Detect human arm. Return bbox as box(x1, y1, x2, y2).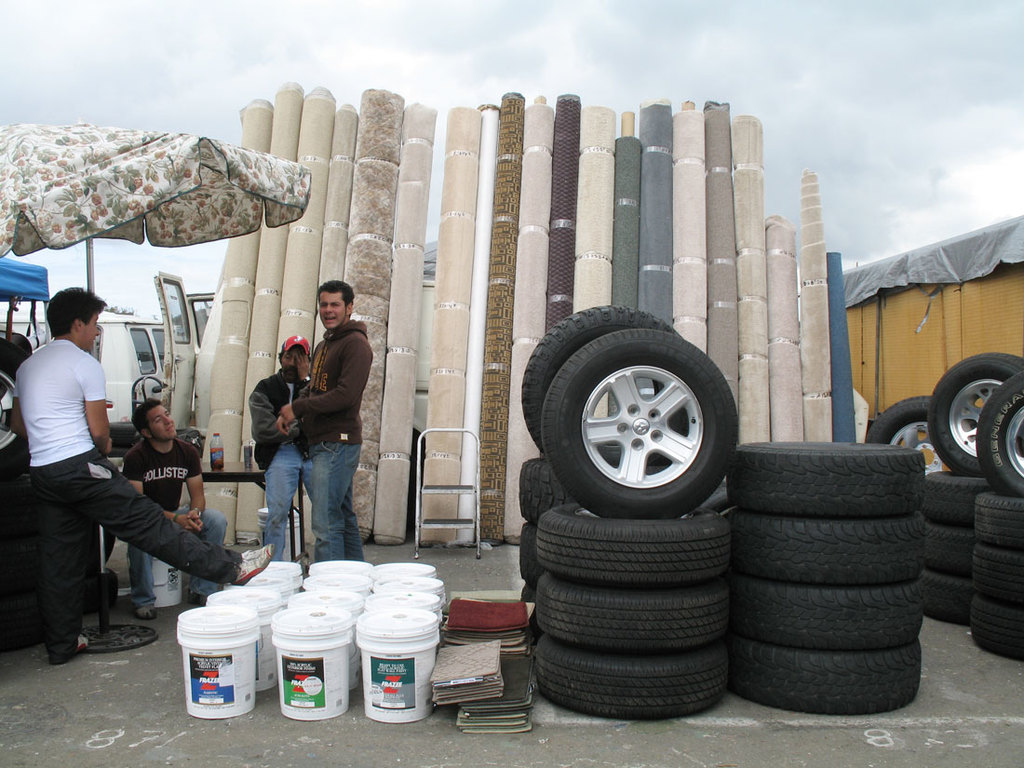
box(10, 376, 28, 438).
